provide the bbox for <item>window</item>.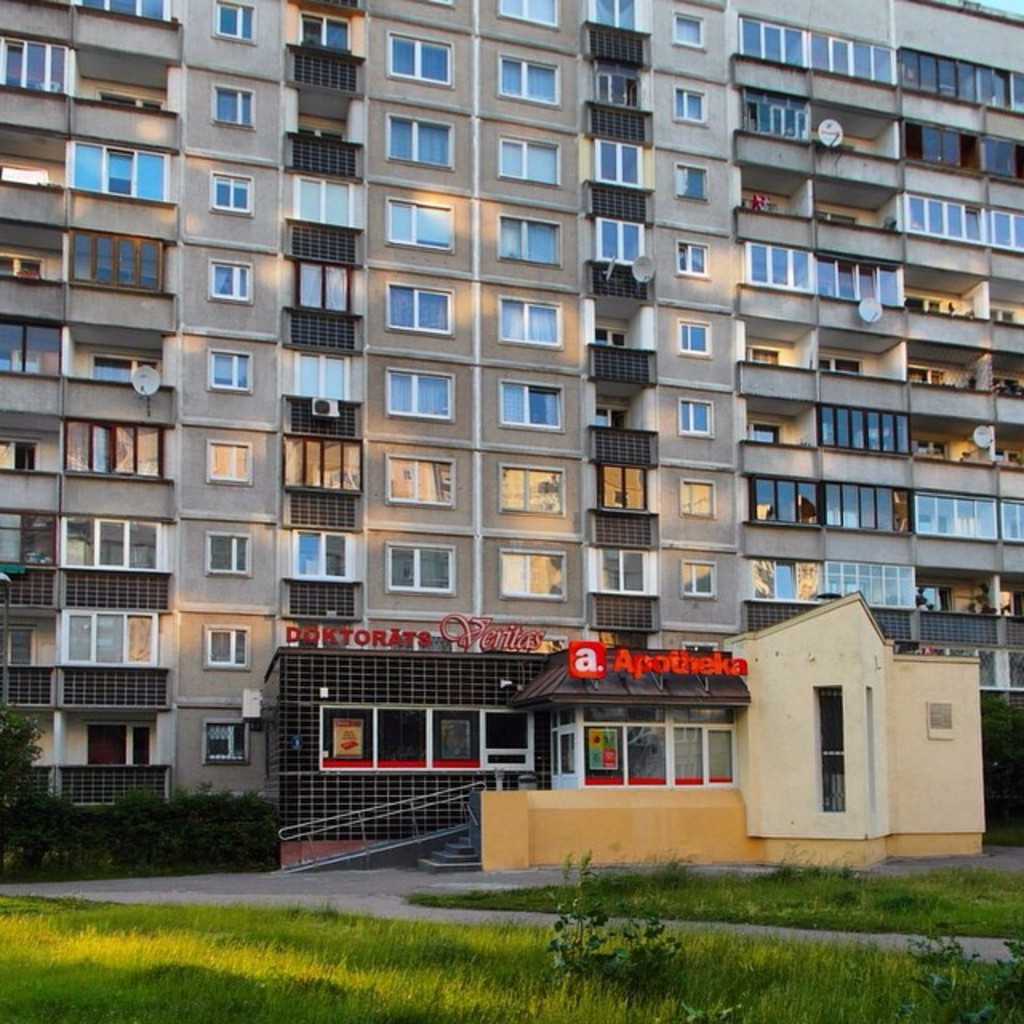
detection(211, 10, 253, 38).
